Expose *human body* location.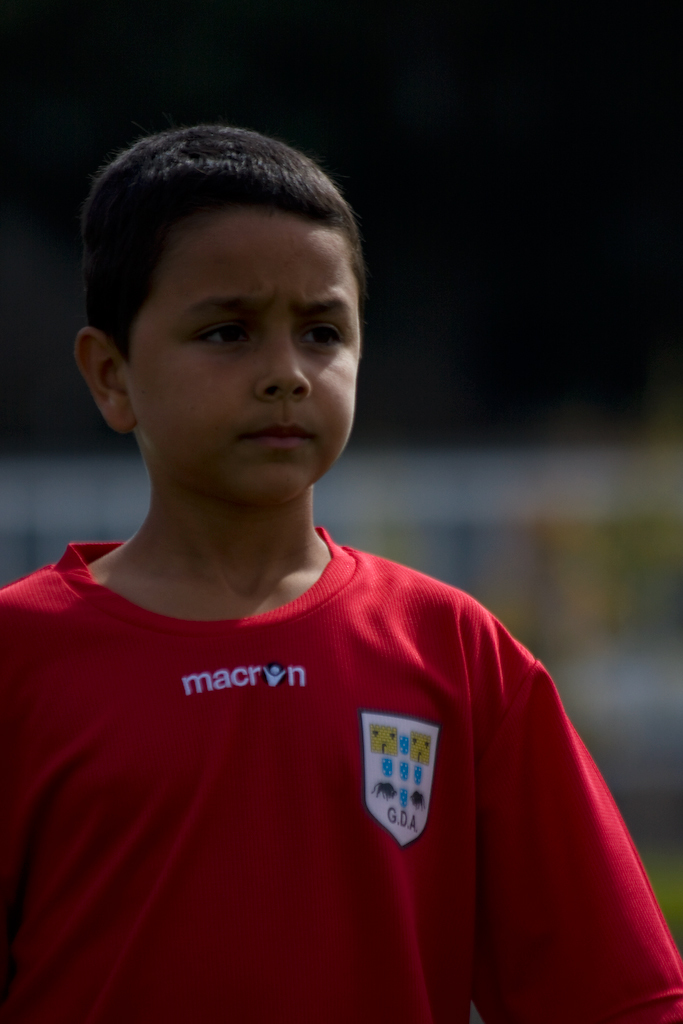
Exposed at x1=41 y1=257 x2=652 y2=1023.
